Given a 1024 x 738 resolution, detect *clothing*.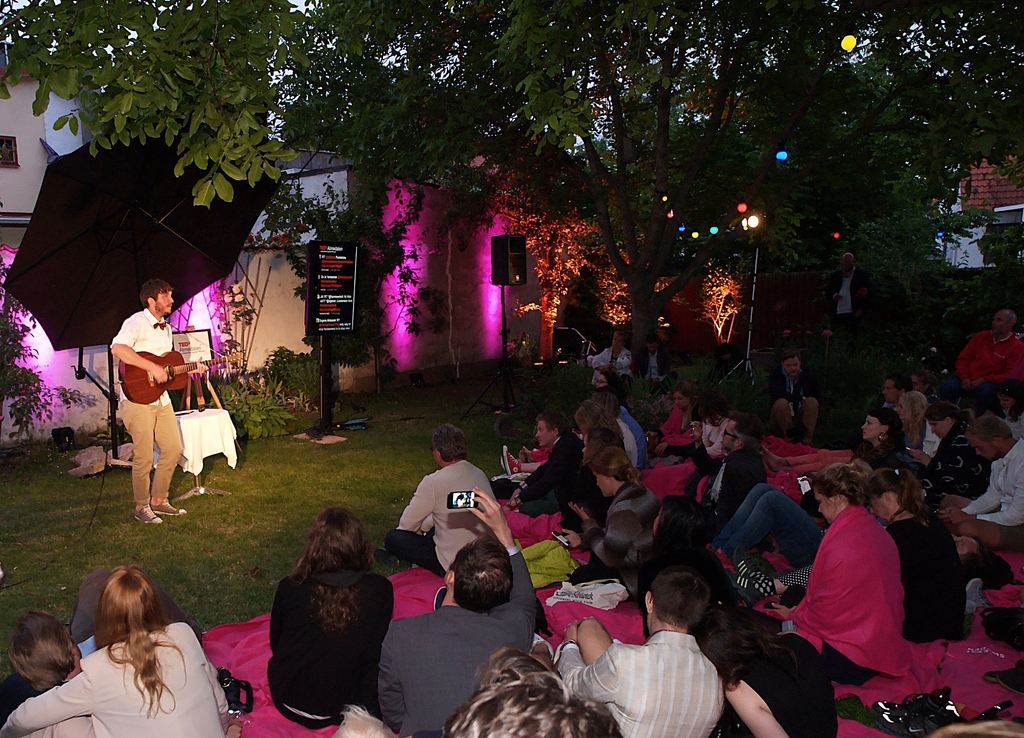
locate(380, 541, 536, 737).
